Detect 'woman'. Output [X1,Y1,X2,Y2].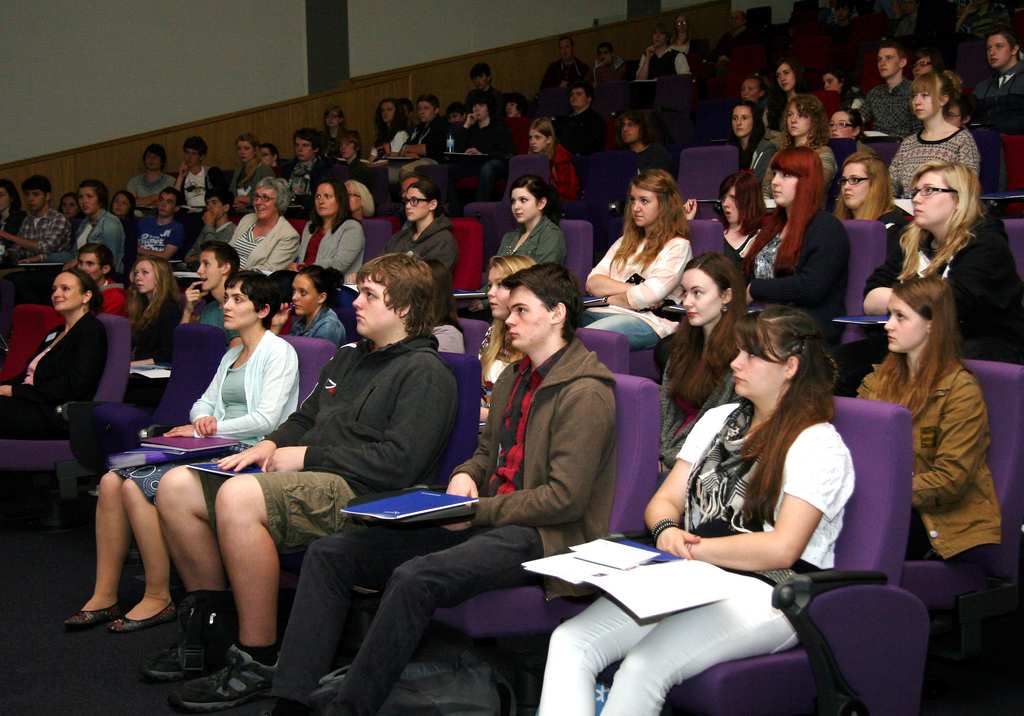
[118,257,190,407].
